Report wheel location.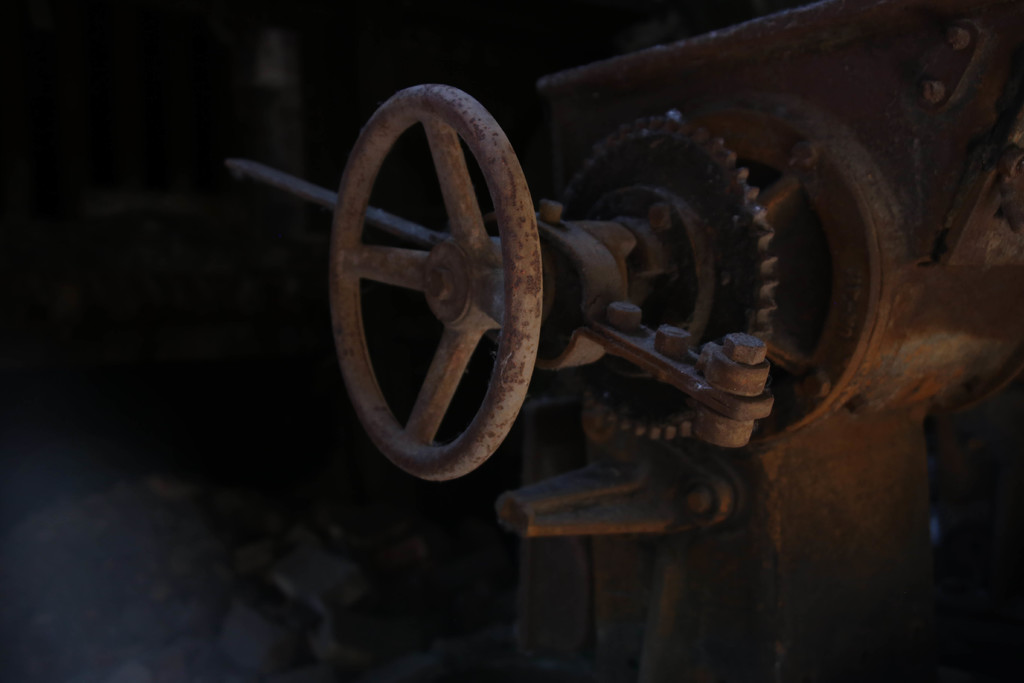
Report: (left=554, top=117, right=780, bottom=440).
